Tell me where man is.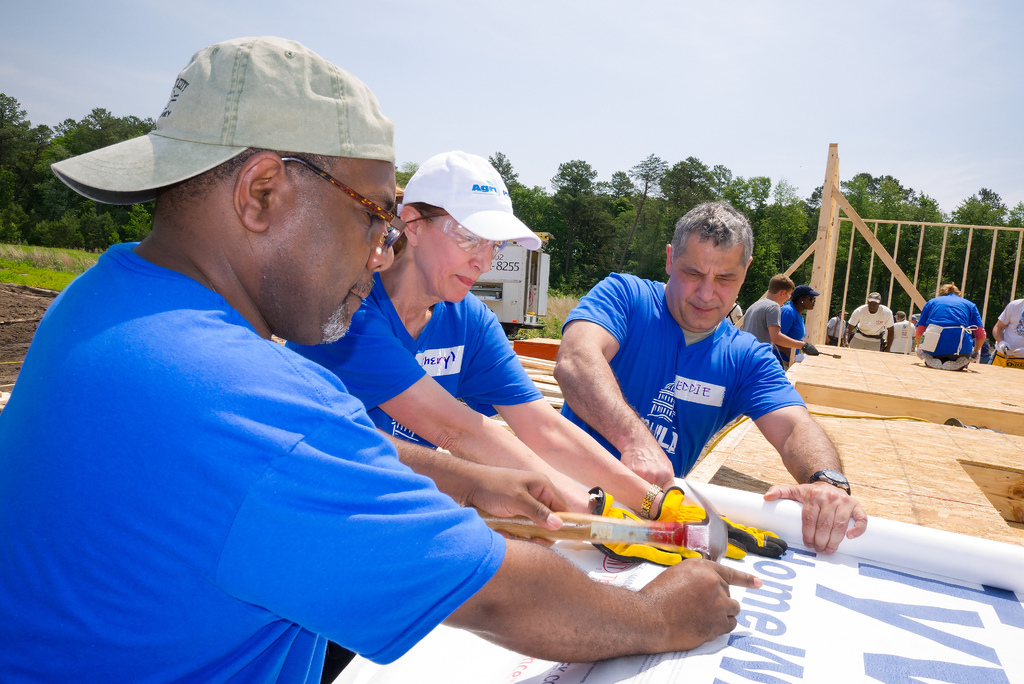
man is at <region>824, 304, 842, 350</region>.
